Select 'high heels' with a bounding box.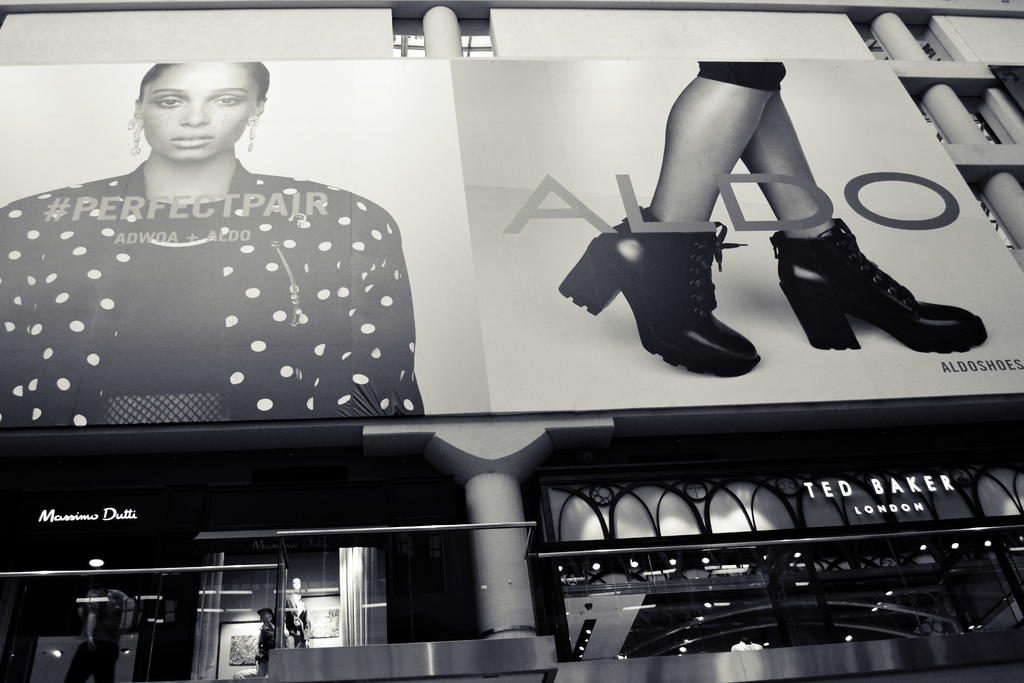
557 208 762 379.
